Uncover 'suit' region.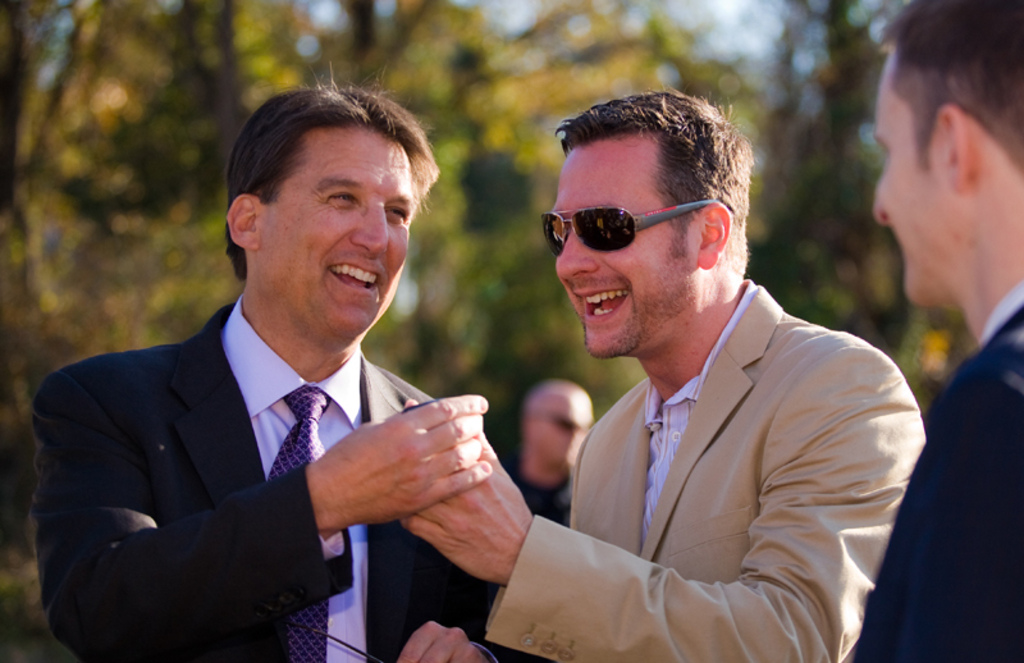
Uncovered: [40,183,544,648].
